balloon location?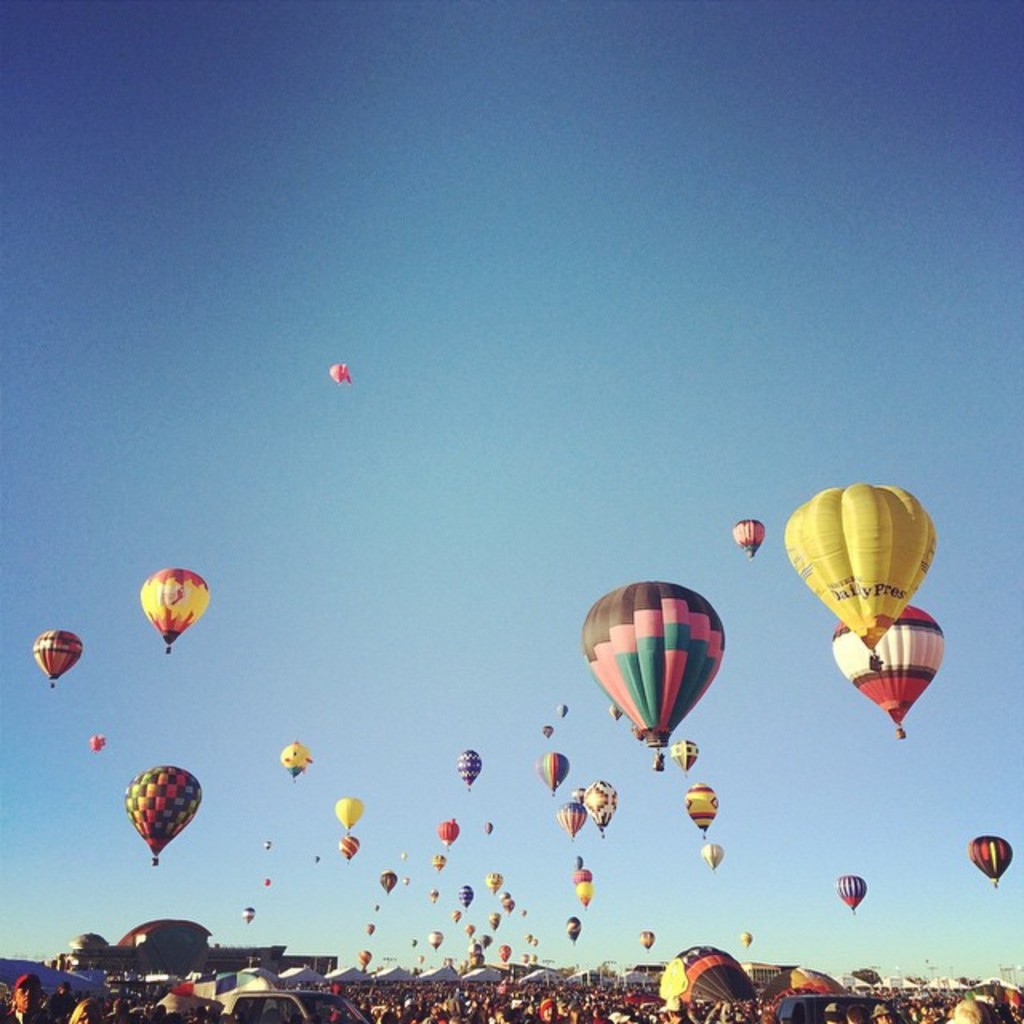
[574, 880, 595, 907]
